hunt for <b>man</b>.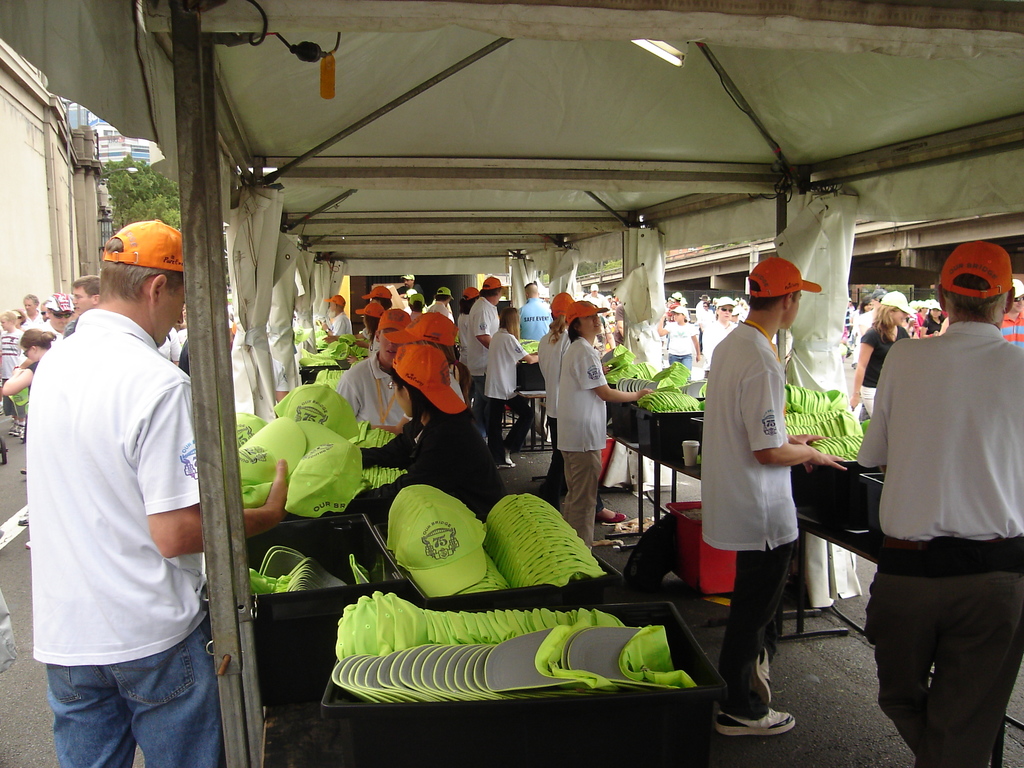
Hunted down at [x1=320, y1=288, x2=353, y2=341].
